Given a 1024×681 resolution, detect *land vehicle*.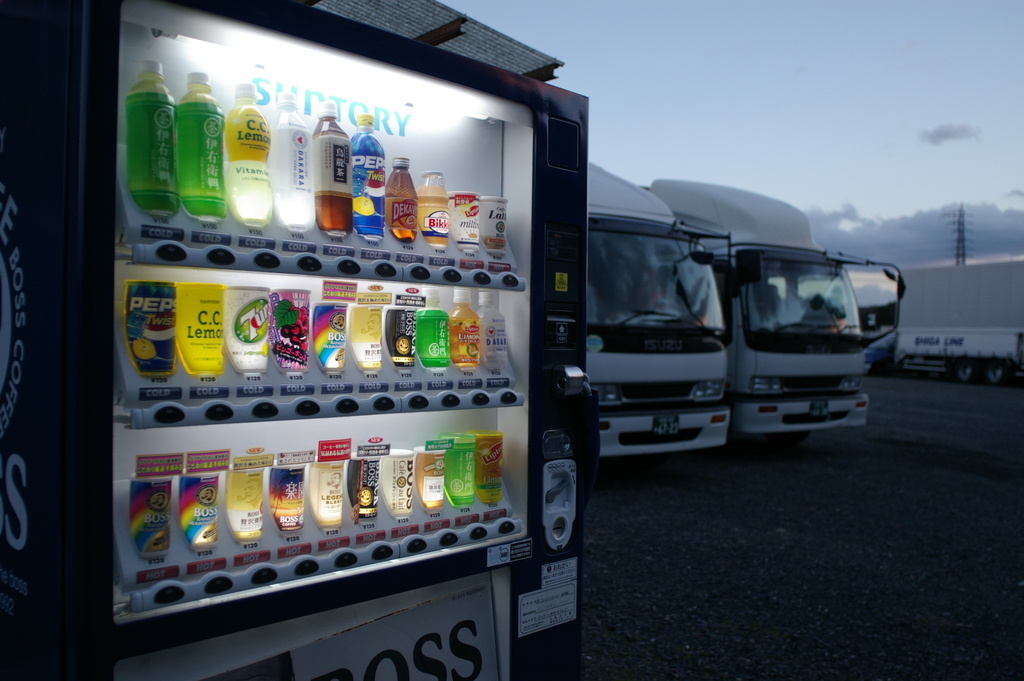
[left=641, top=177, right=906, bottom=446].
